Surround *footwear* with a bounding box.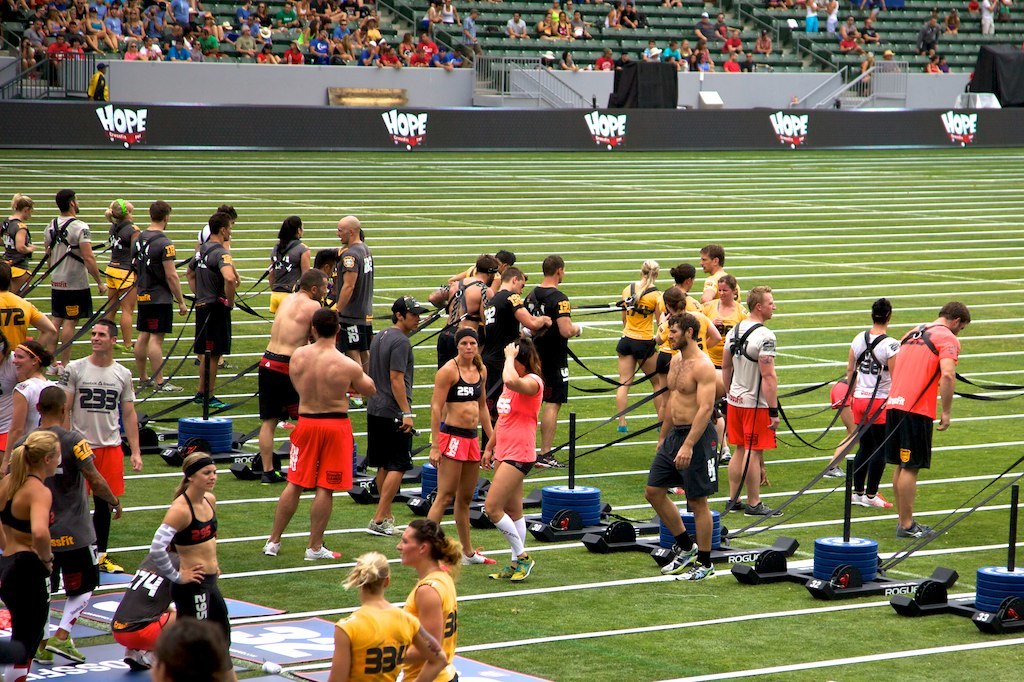
[194, 393, 225, 410].
